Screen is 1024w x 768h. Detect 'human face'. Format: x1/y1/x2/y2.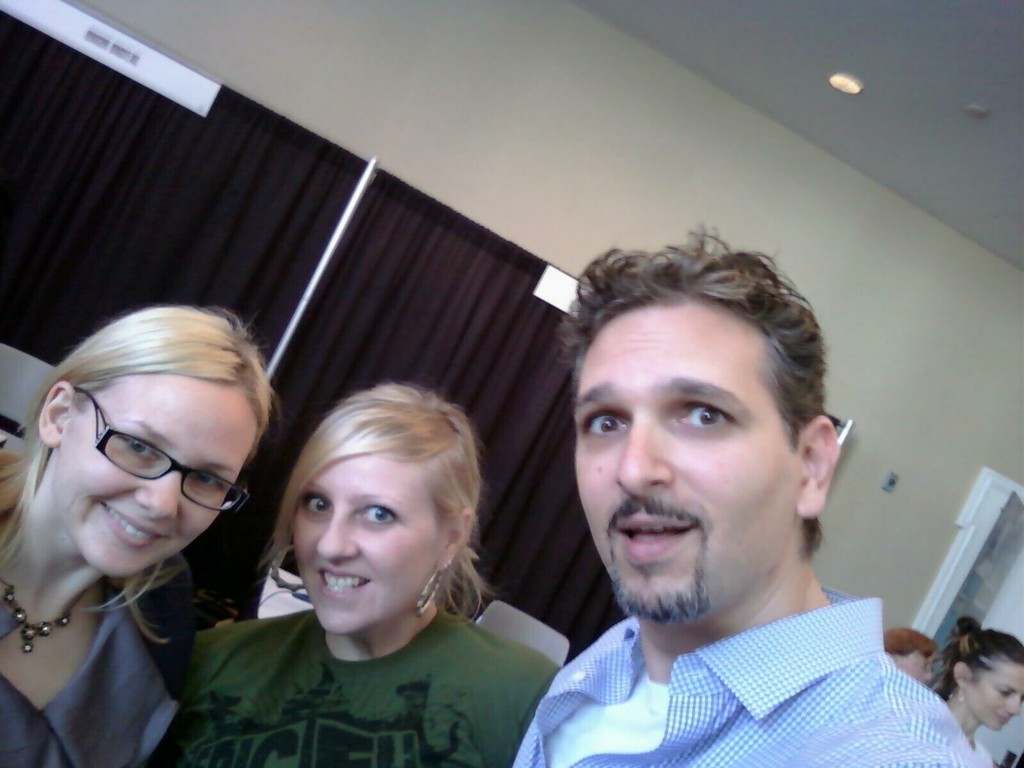
580/308/799/625.
